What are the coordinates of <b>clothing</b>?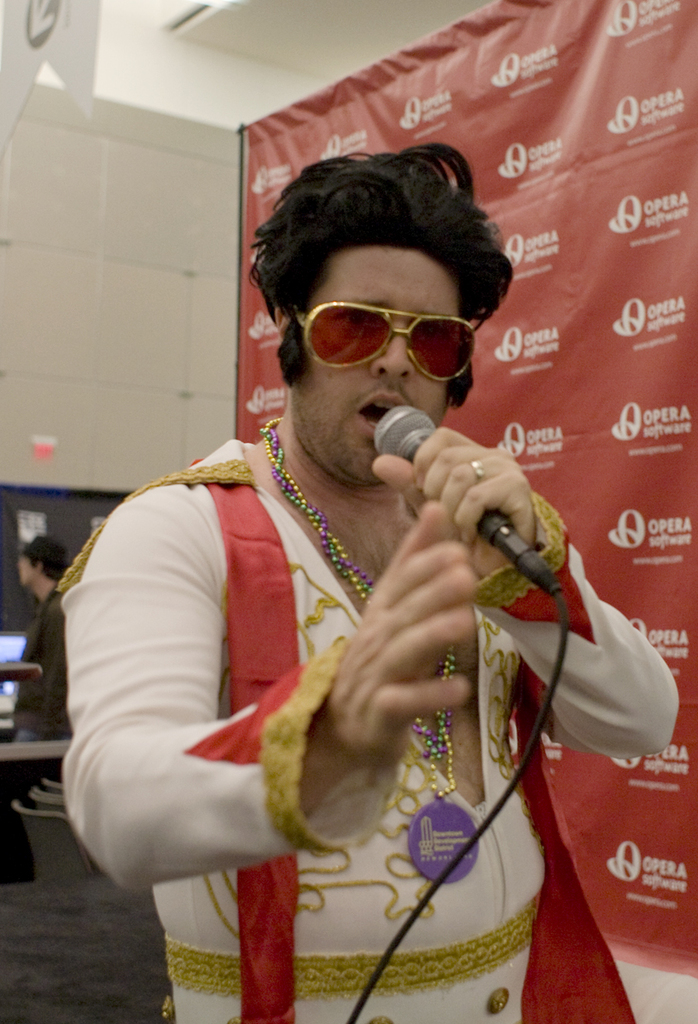
<box>65,304,609,1001</box>.
